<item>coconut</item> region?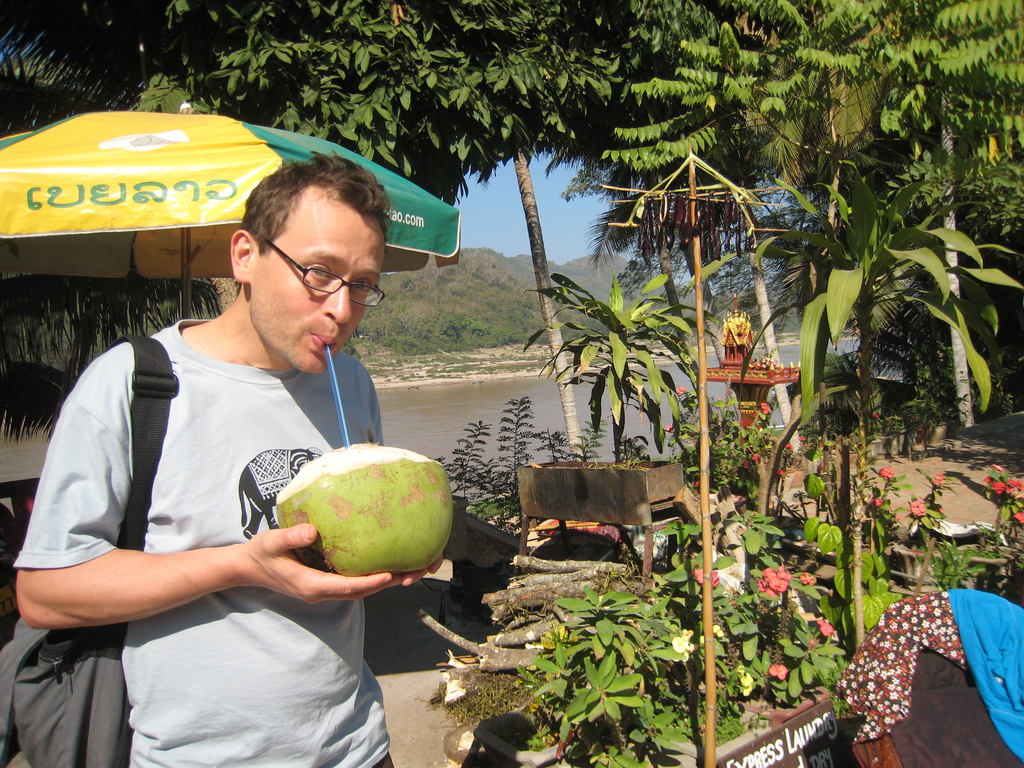
l=273, t=442, r=457, b=572
